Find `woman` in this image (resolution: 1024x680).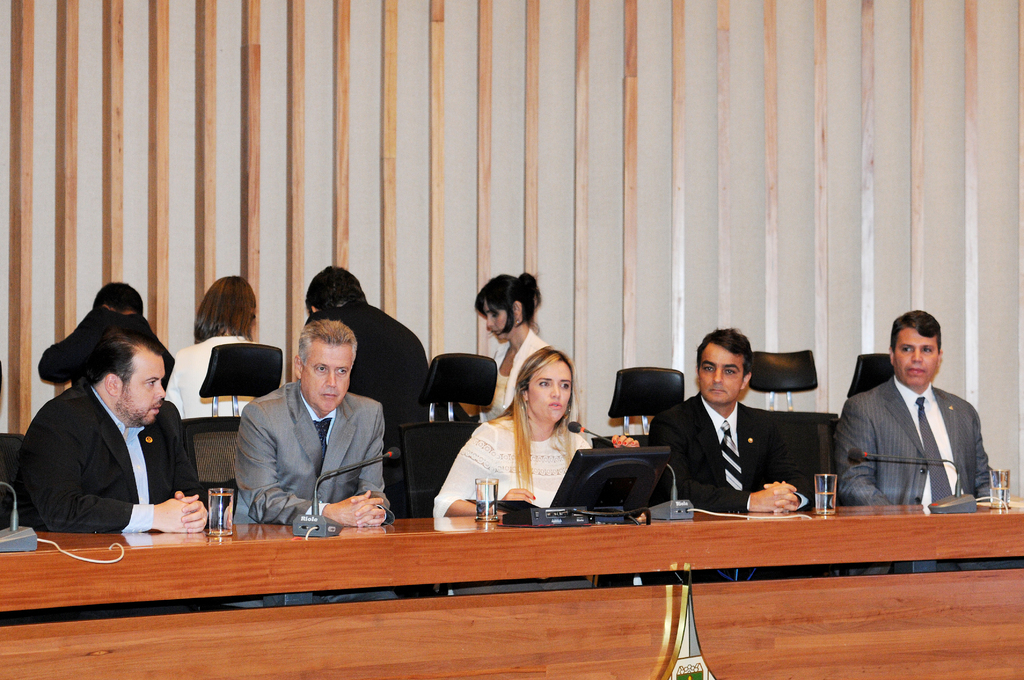
locate(165, 265, 257, 419).
